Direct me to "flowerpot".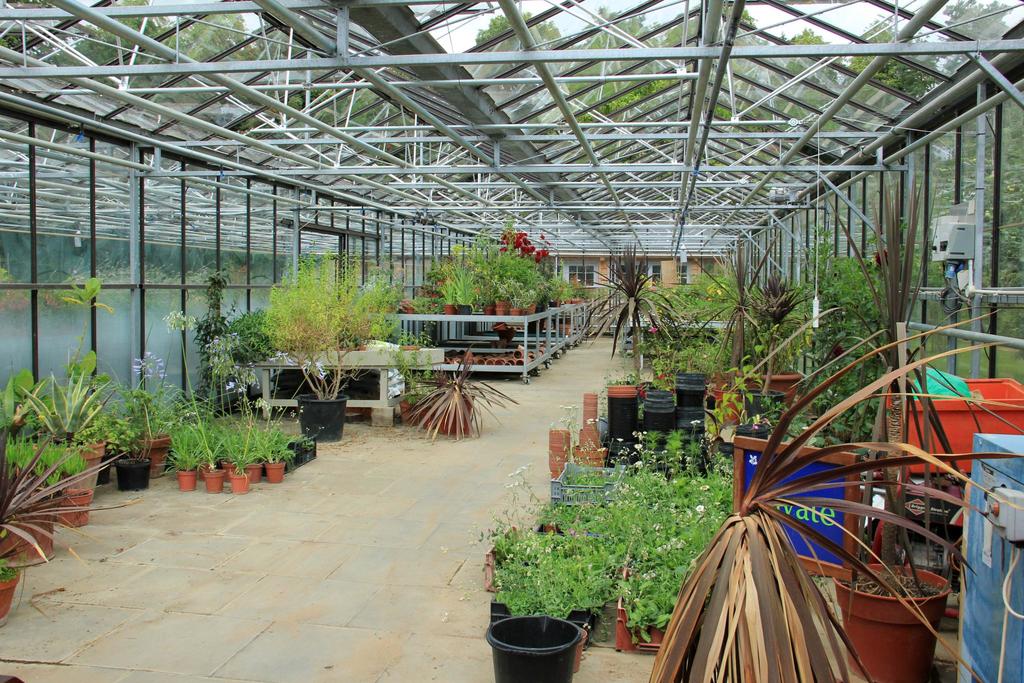
Direction: {"x1": 294, "y1": 388, "x2": 348, "y2": 441}.
